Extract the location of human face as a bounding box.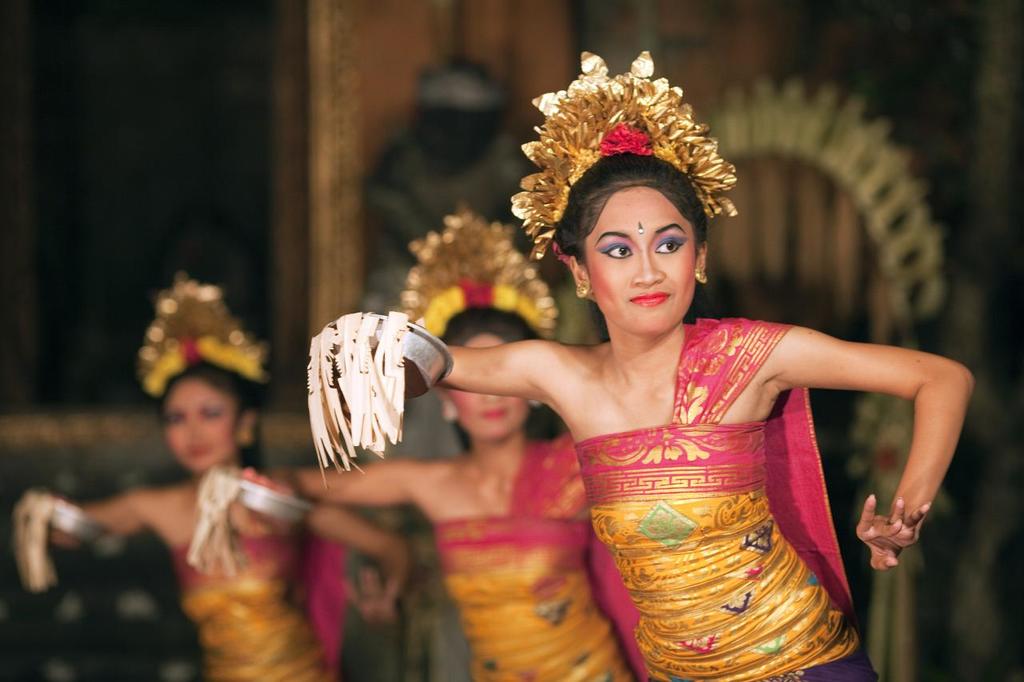
[x1=590, y1=177, x2=698, y2=336].
